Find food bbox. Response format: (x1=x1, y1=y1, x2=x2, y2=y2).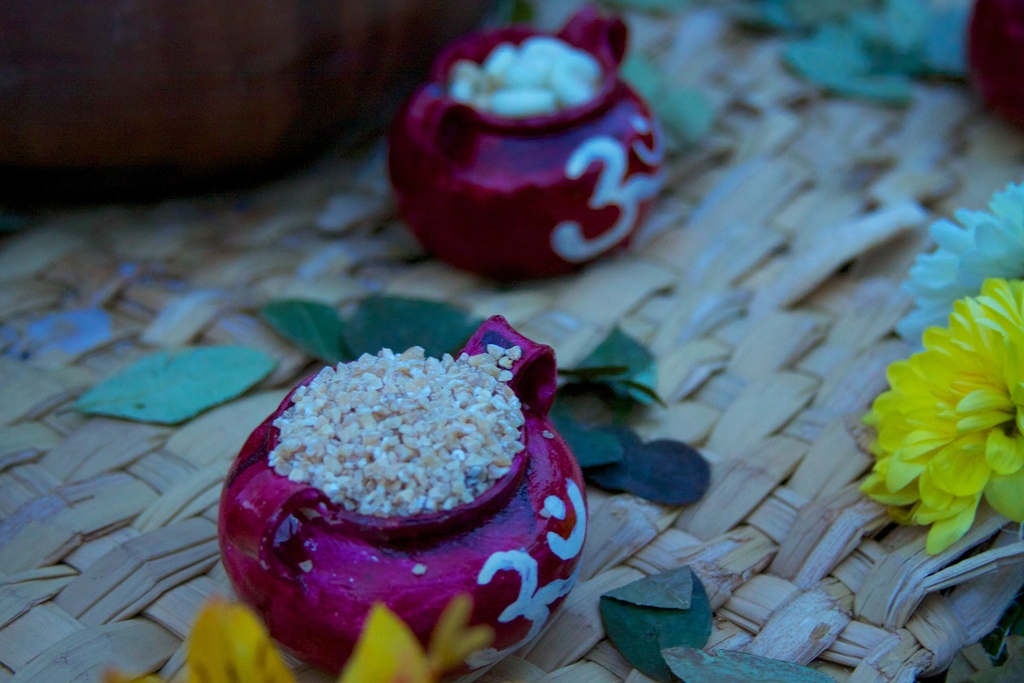
(x1=449, y1=41, x2=602, y2=117).
